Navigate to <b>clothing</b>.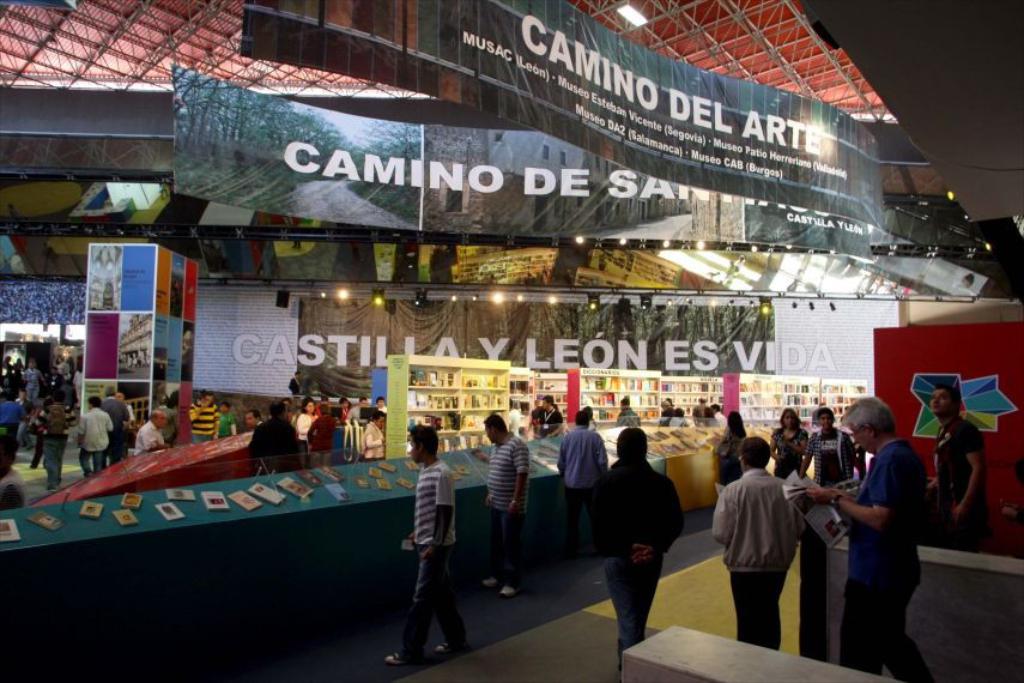
Navigation target: bbox=[154, 405, 172, 439].
